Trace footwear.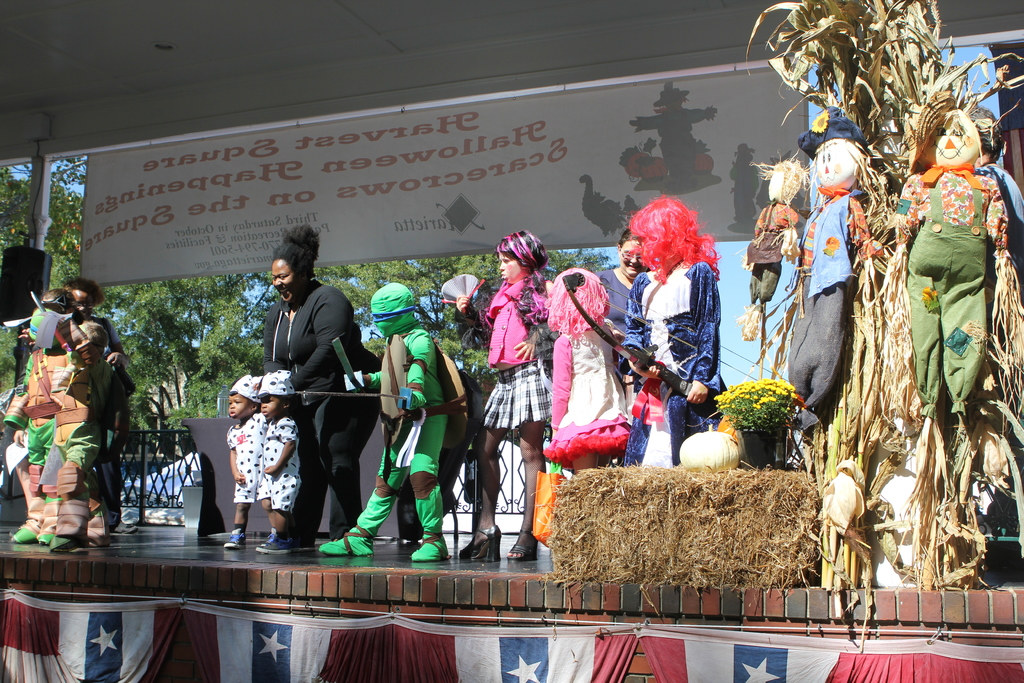
Traced to 257,532,295,555.
